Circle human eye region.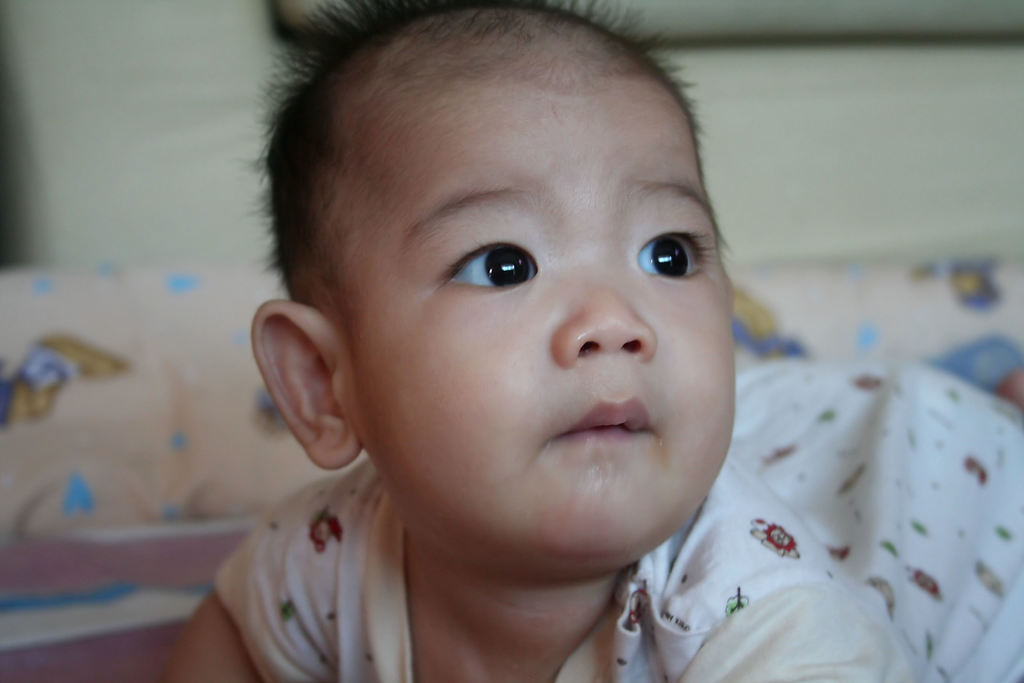
Region: [left=630, top=217, right=714, bottom=288].
